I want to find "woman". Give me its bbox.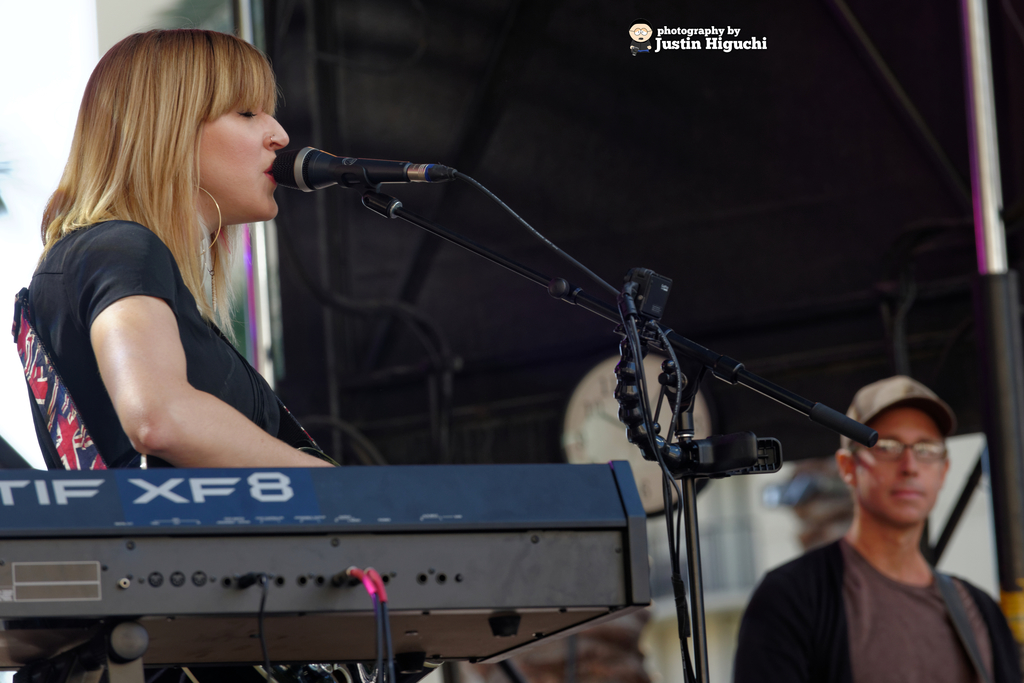
l=9, t=15, r=348, b=510.
